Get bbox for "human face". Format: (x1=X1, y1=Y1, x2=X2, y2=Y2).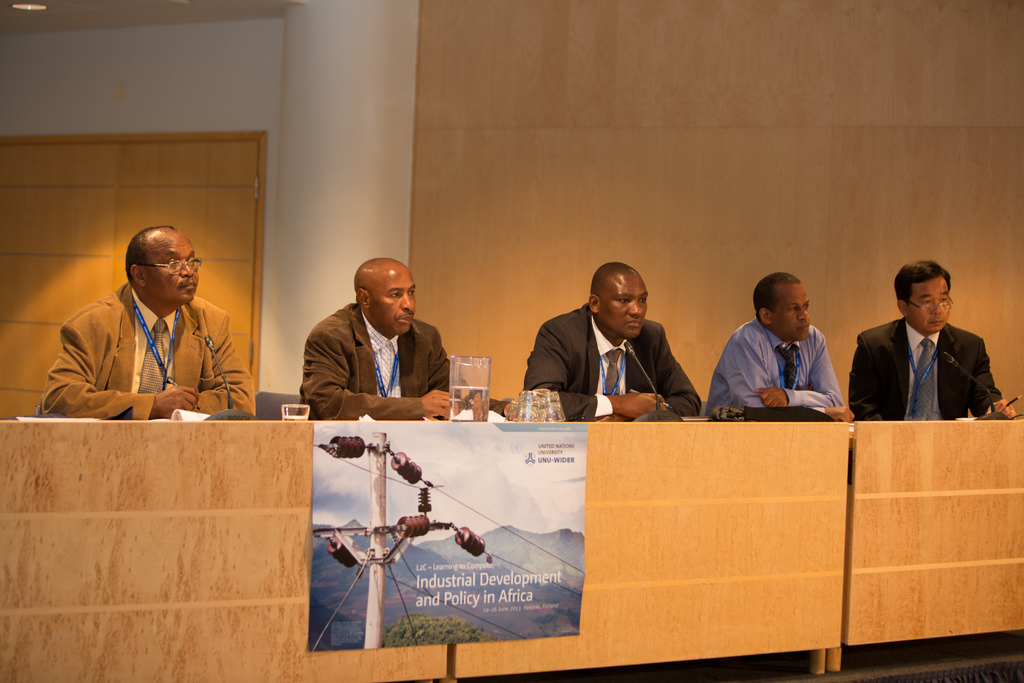
(x1=366, y1=263, x2=414, y2=334).
